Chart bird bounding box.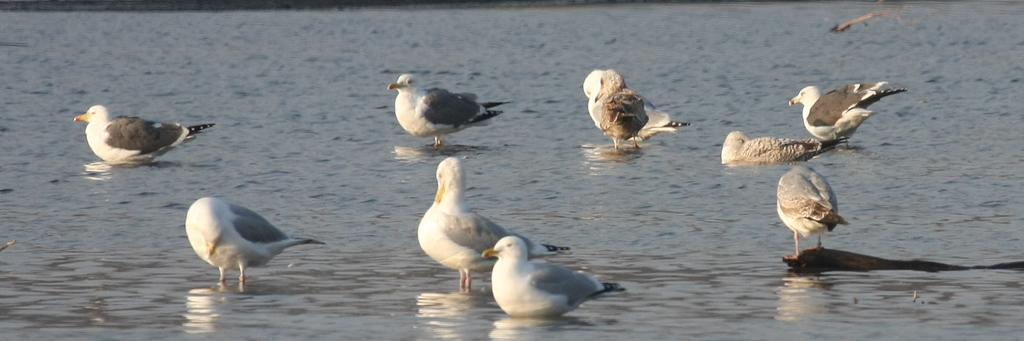
Charted: <box>70,103,212,167</box>.
